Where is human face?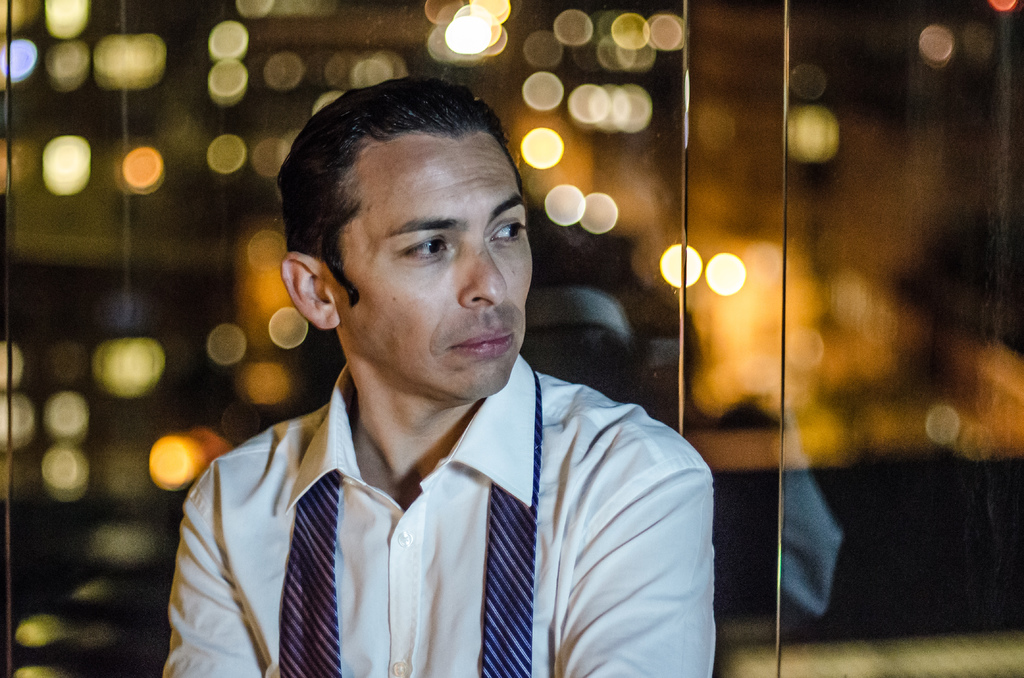
332:133:534:400.
